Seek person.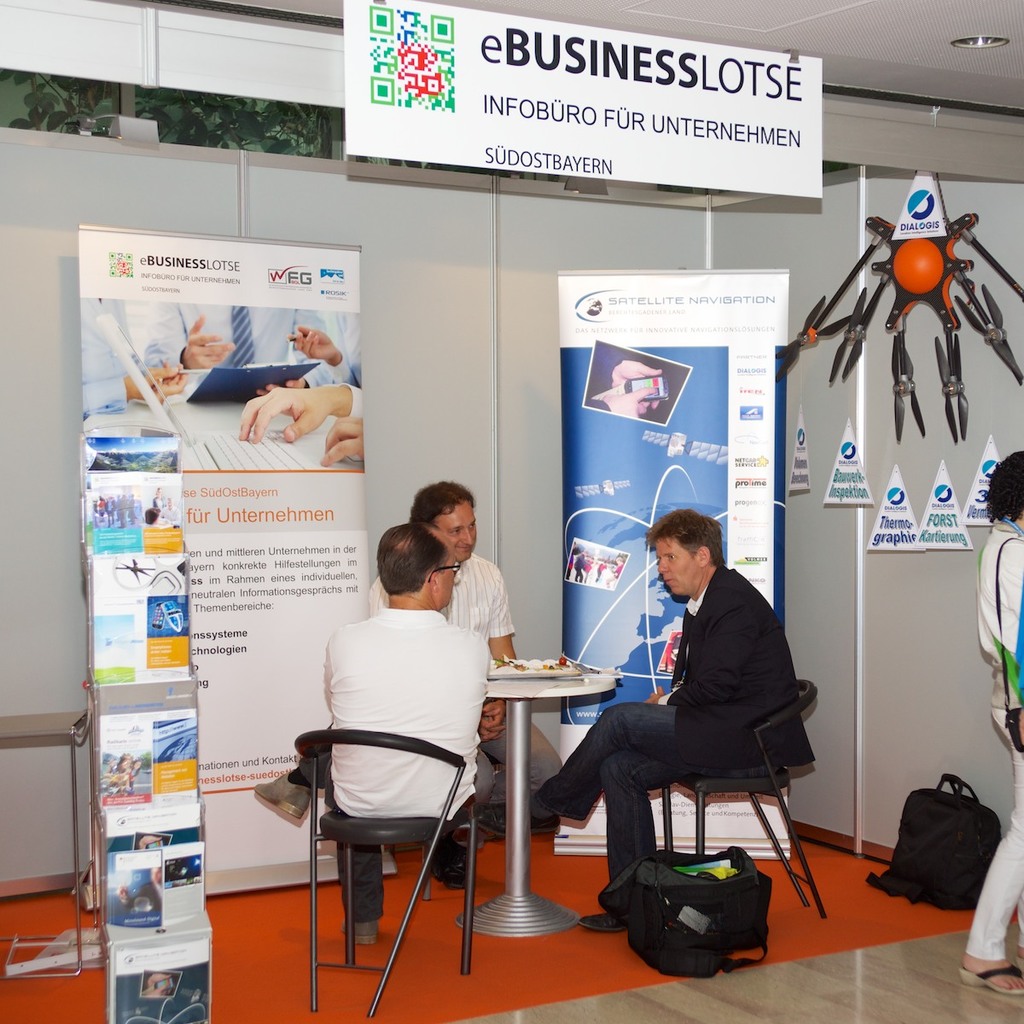
crop(150, 485, 165, 513).
